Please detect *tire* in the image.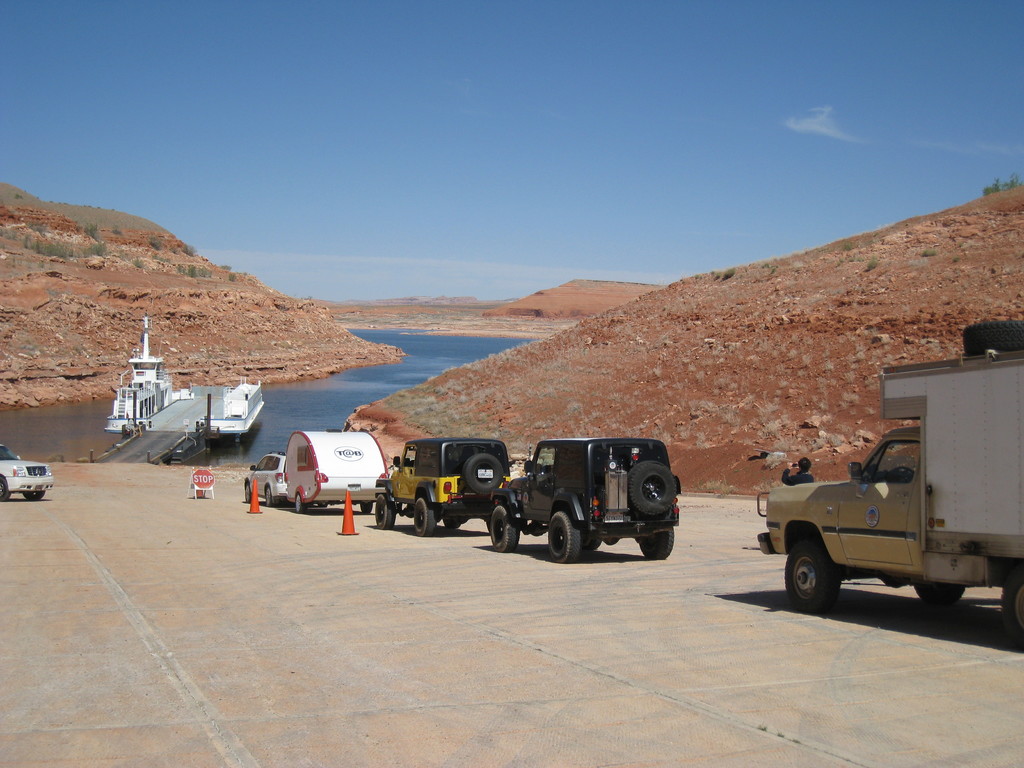
[x1=414, y1=497, x2=436, y2=534].
